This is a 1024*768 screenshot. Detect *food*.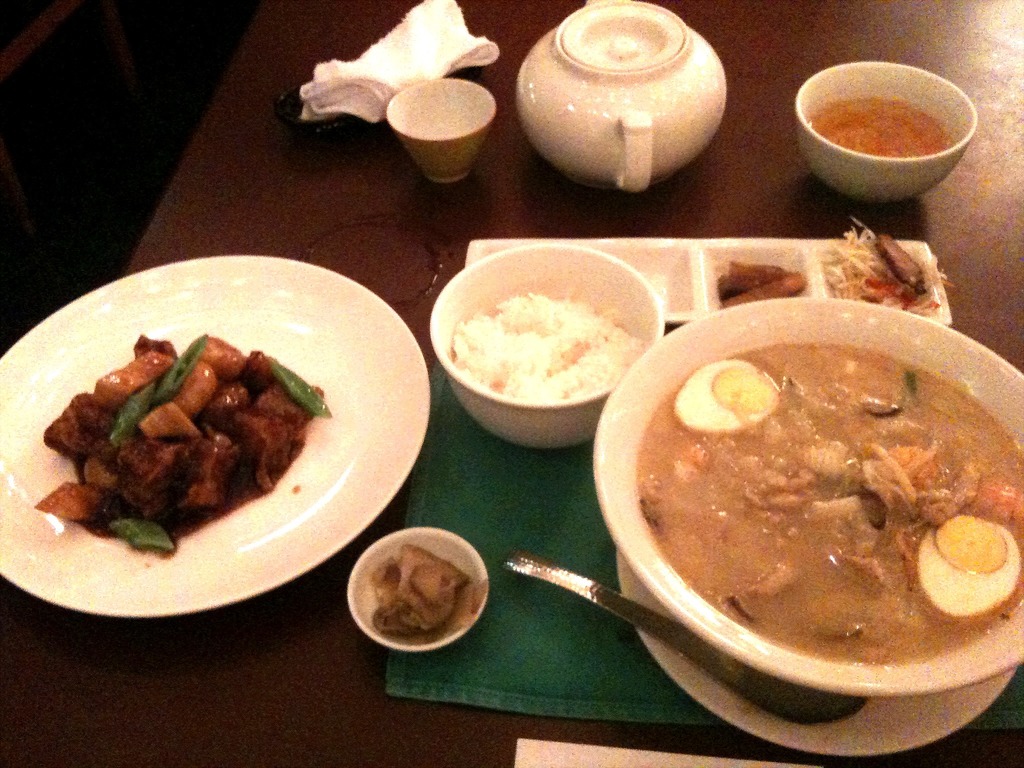
bbox=(363, 536, 488, 643).
